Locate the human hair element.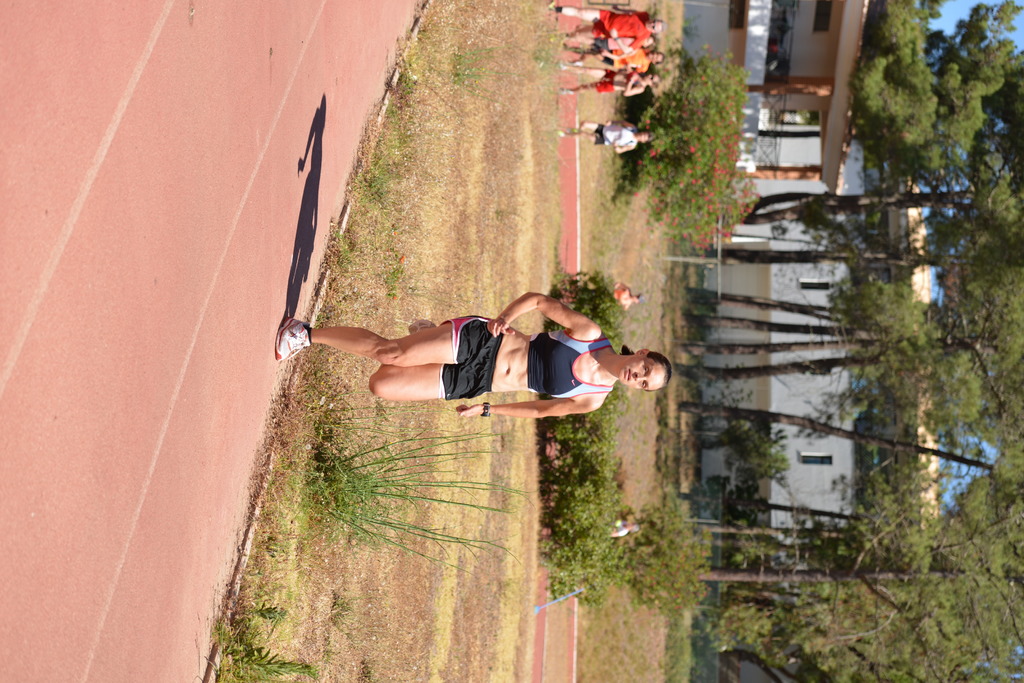
Element bbox: (657, 51, 666, 65).
